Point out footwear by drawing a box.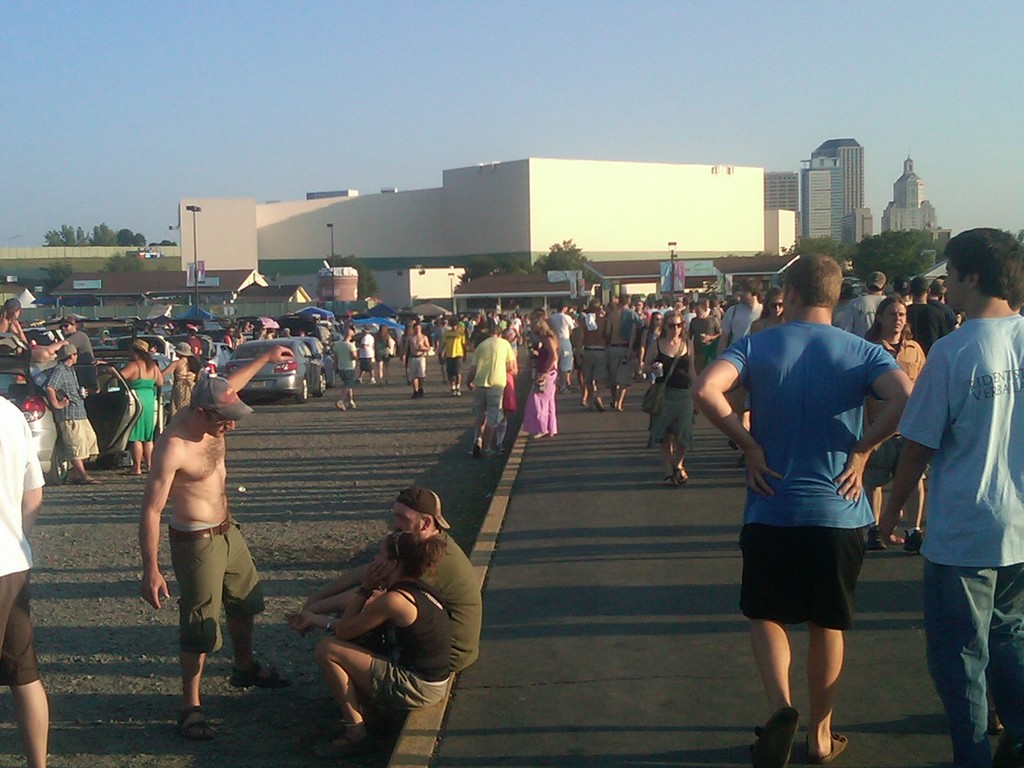
rect(313, 741, 376, 756).
